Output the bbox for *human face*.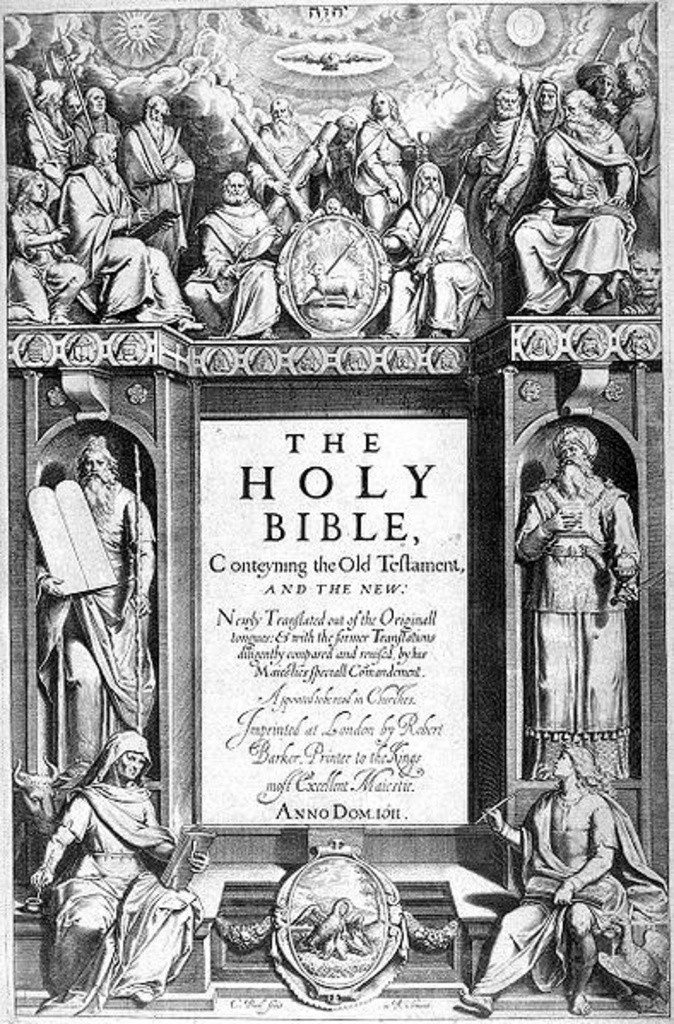
[421,169,433,188].
